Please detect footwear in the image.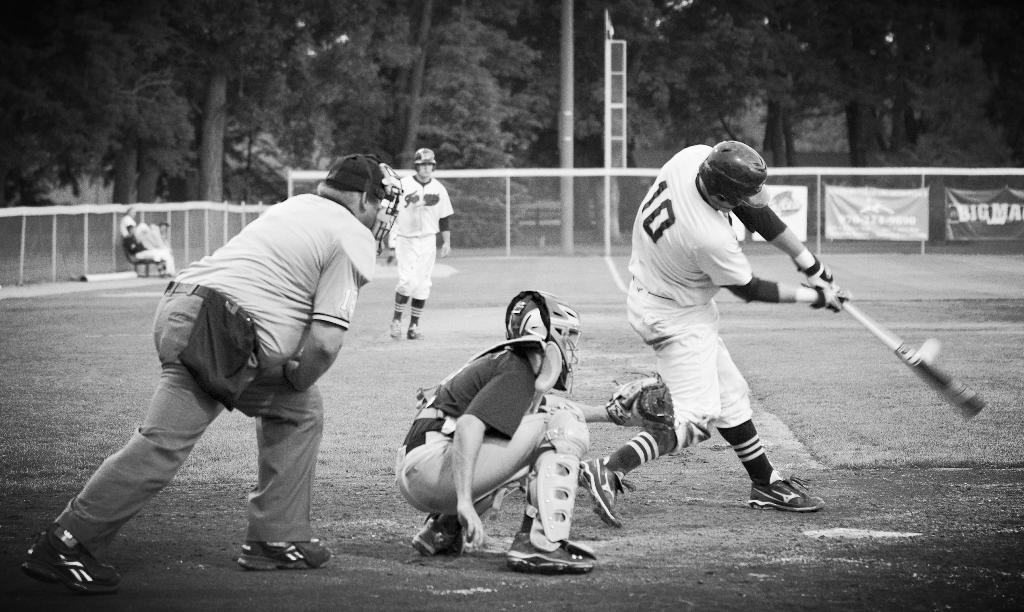
bbox(412, 515, 462, 558).
